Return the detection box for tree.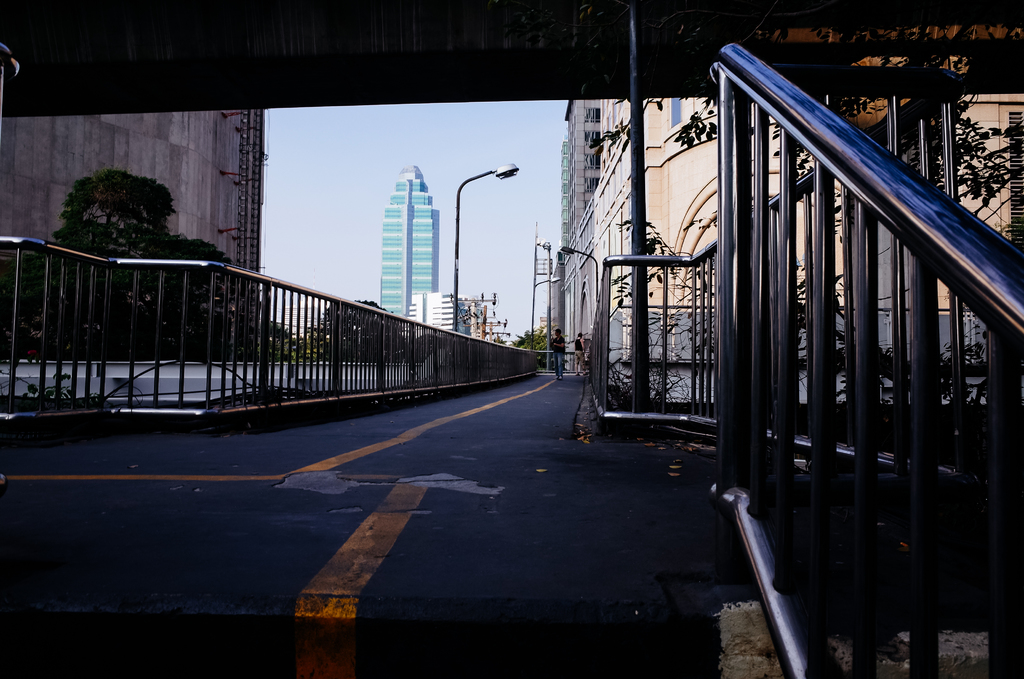
Rect(0, 170, 282, 355).
